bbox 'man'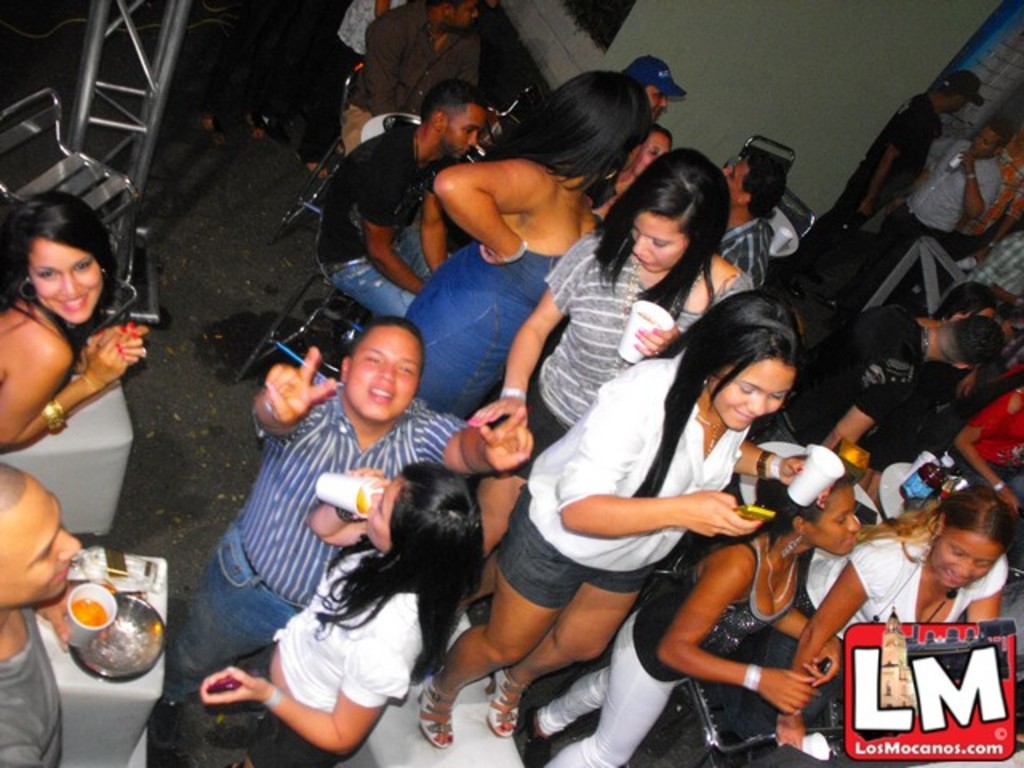
<bbox>624, 56, 686, 123</bbox>
